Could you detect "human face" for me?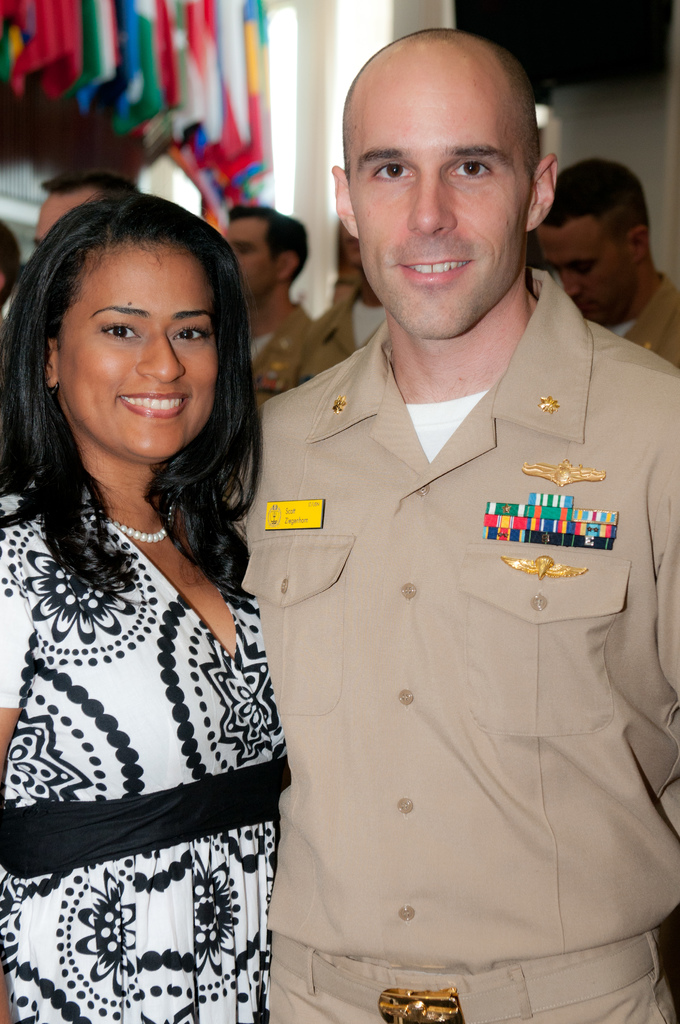
Detection result: 56:243:218:456.
